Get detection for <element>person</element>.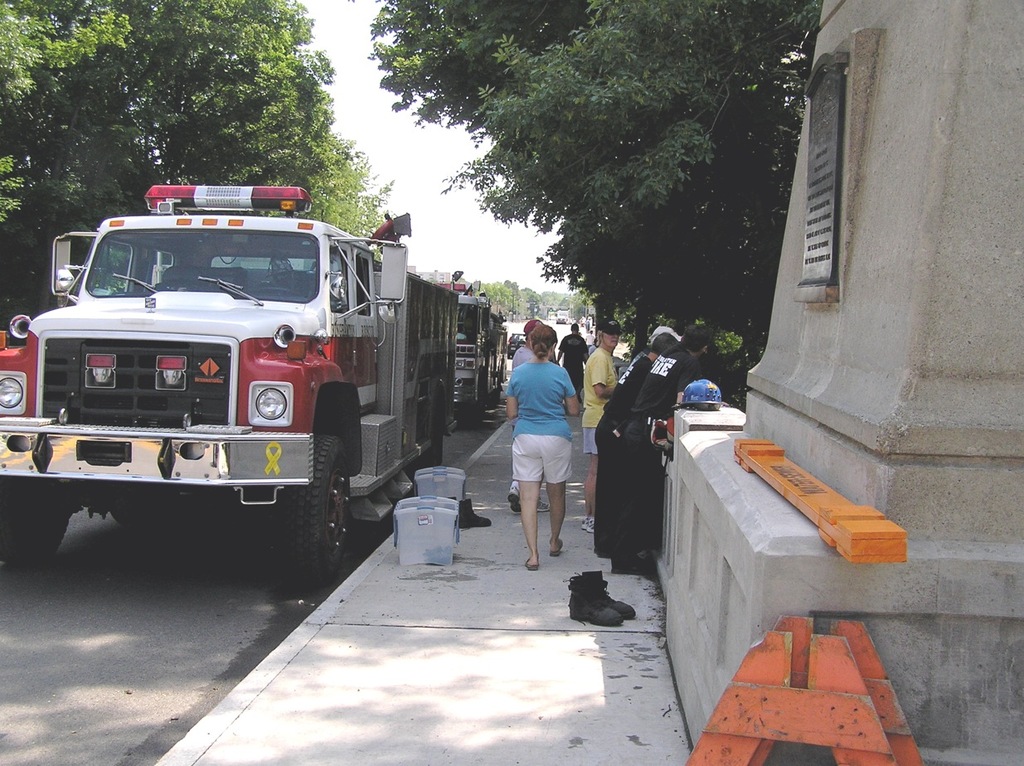
Detection: Rect(505, 323, 549, 511).
